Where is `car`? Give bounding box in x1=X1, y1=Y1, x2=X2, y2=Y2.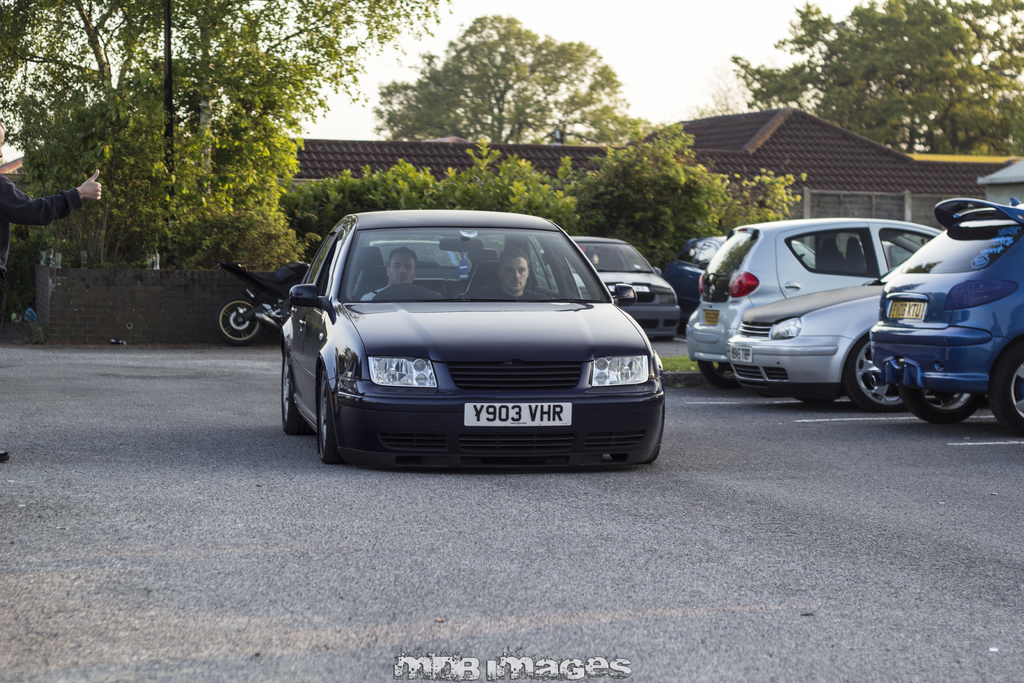
x1=268, y1=213, x2=687, y2=475.
